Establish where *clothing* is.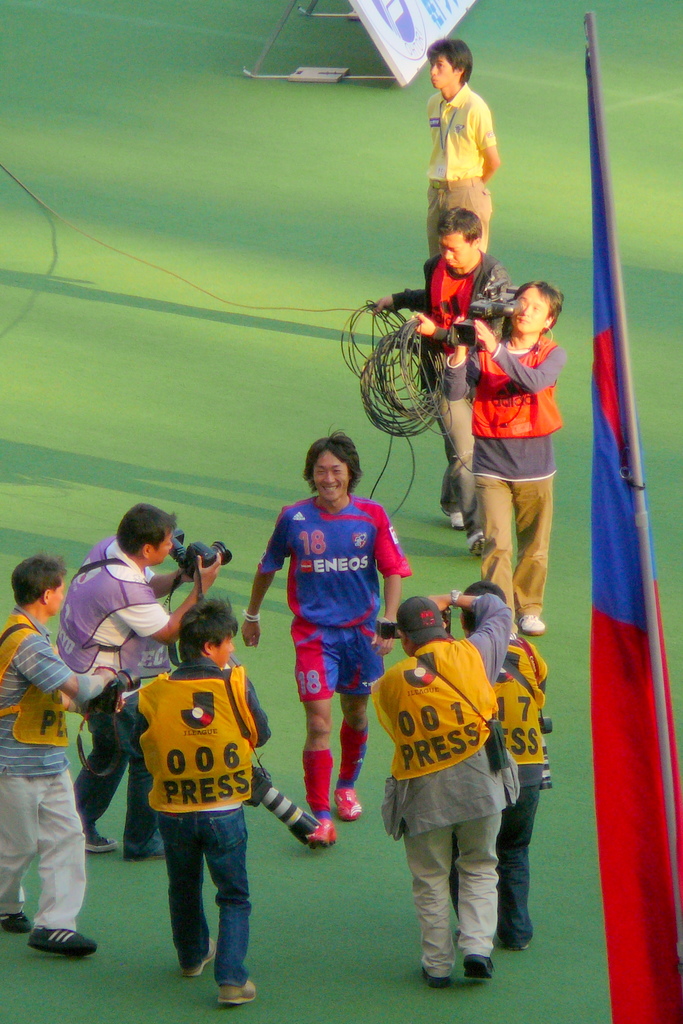
Established at 0:615:70:771.
